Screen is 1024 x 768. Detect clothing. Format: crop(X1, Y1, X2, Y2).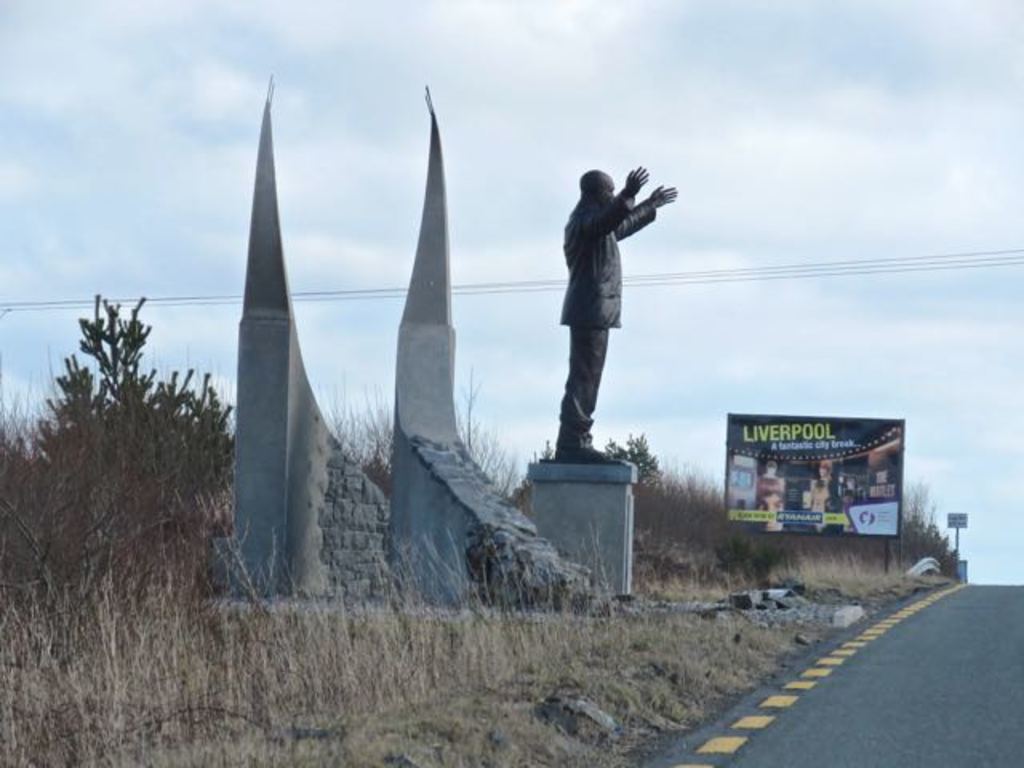
crop(539, 146, 666, 434).
